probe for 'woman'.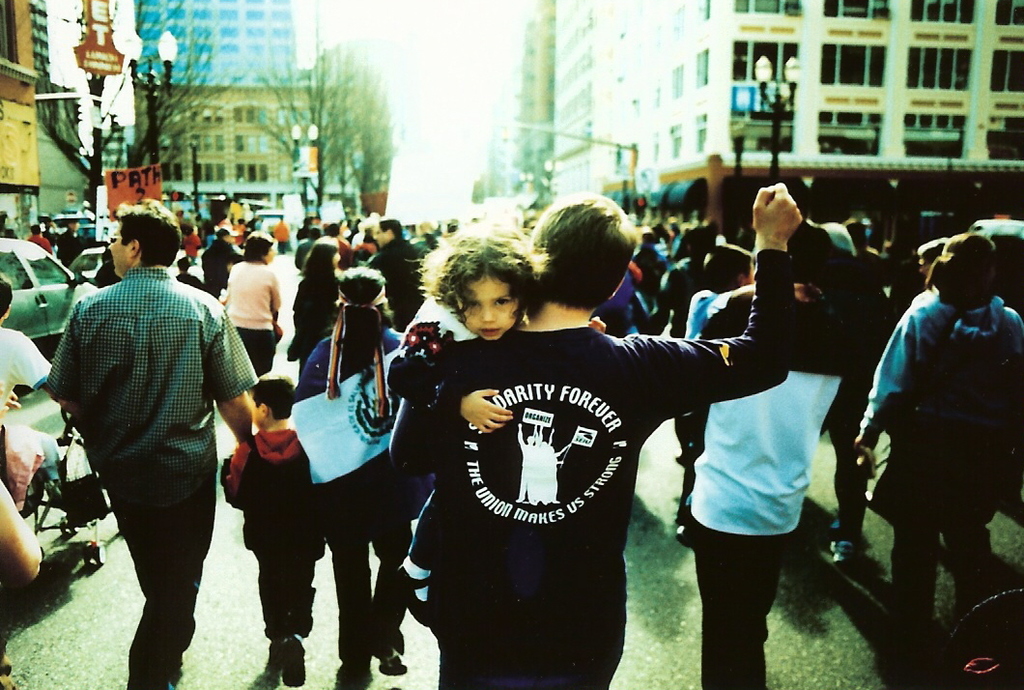
Probe result: [856, 232, 1023, 689].
